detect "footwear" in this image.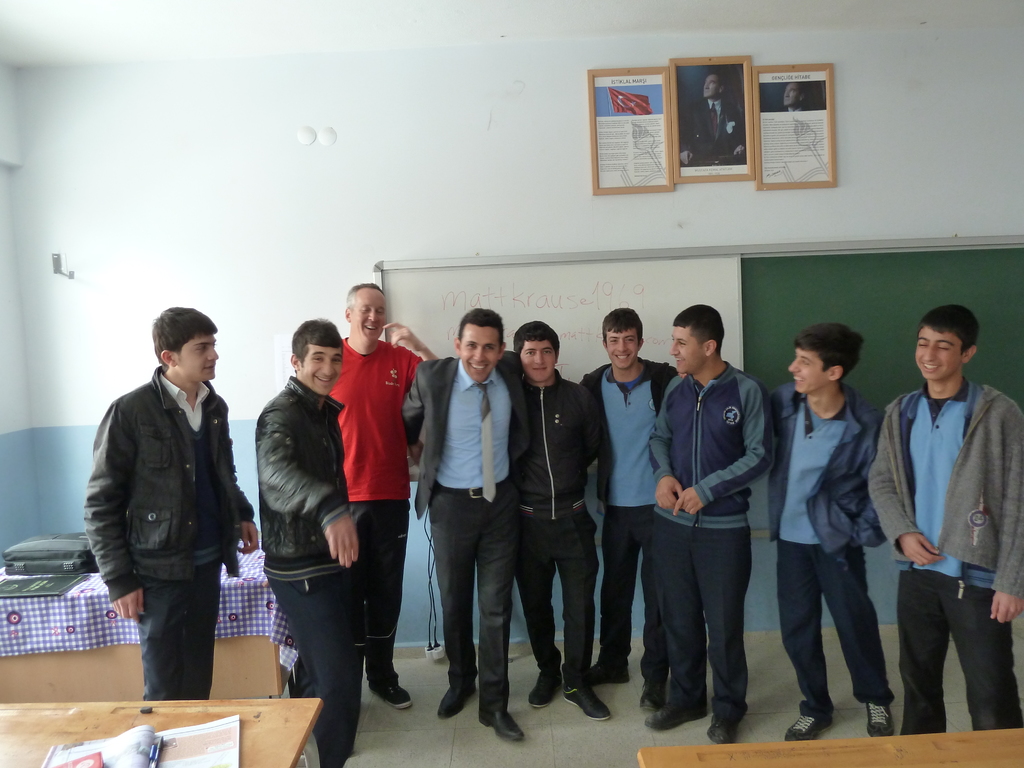
Detection: box(438, 687, 476, 720).
